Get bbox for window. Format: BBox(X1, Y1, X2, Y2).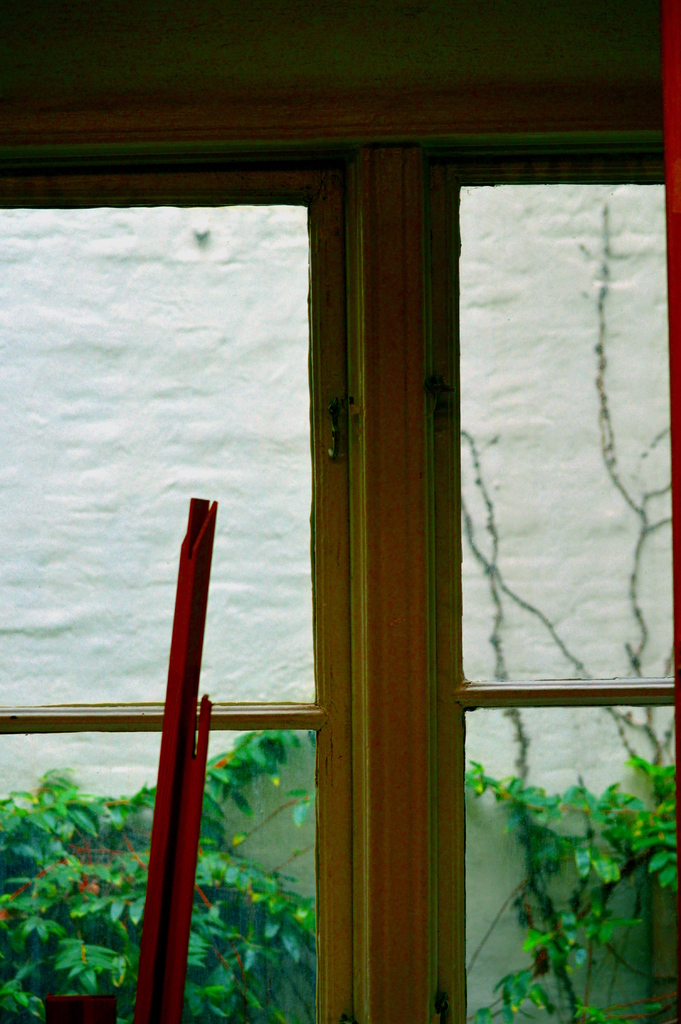
BBox(8, 109, 679, 945).
